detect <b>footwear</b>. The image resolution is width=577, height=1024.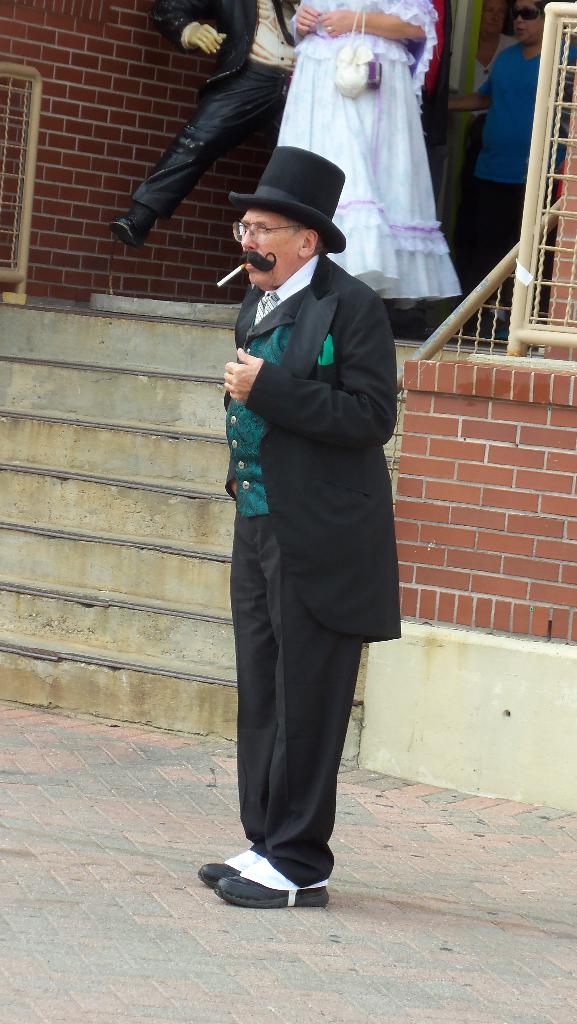
bbox(191, 839, 275, 895).
